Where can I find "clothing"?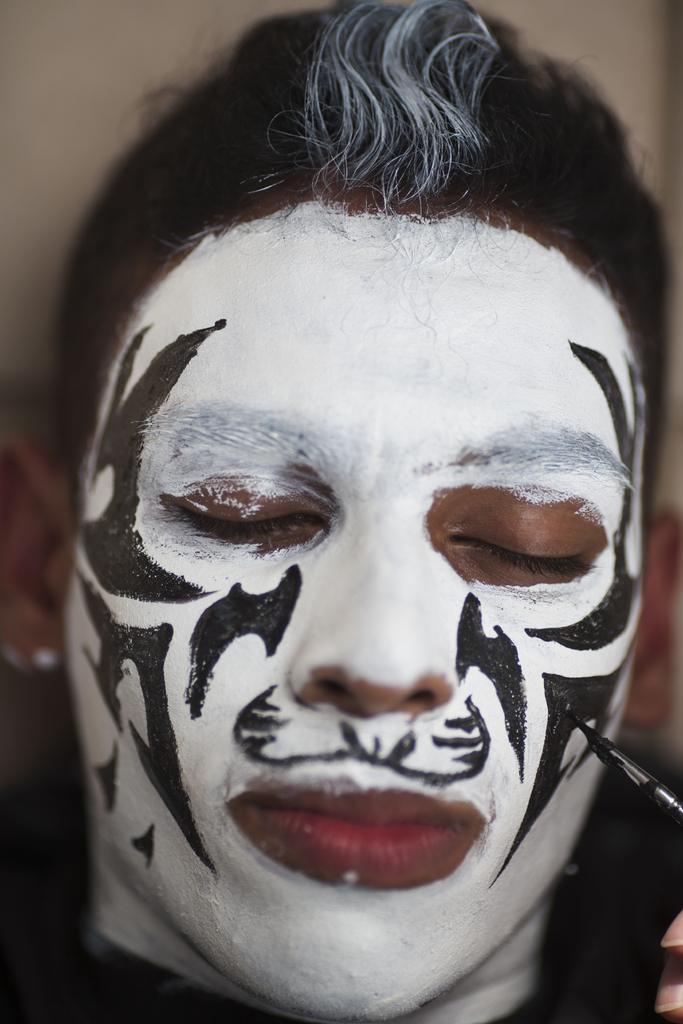
You can find it at detection(0, 659, 682, 1023).
